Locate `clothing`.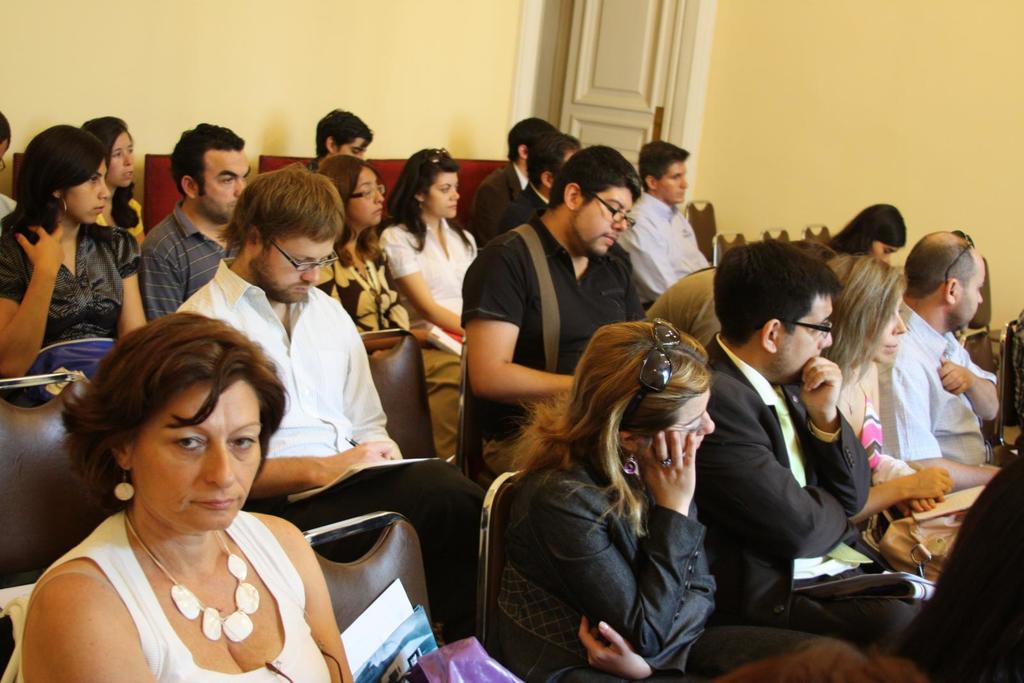
Bounding box: l=860, t=277, r=1002, b=512.
